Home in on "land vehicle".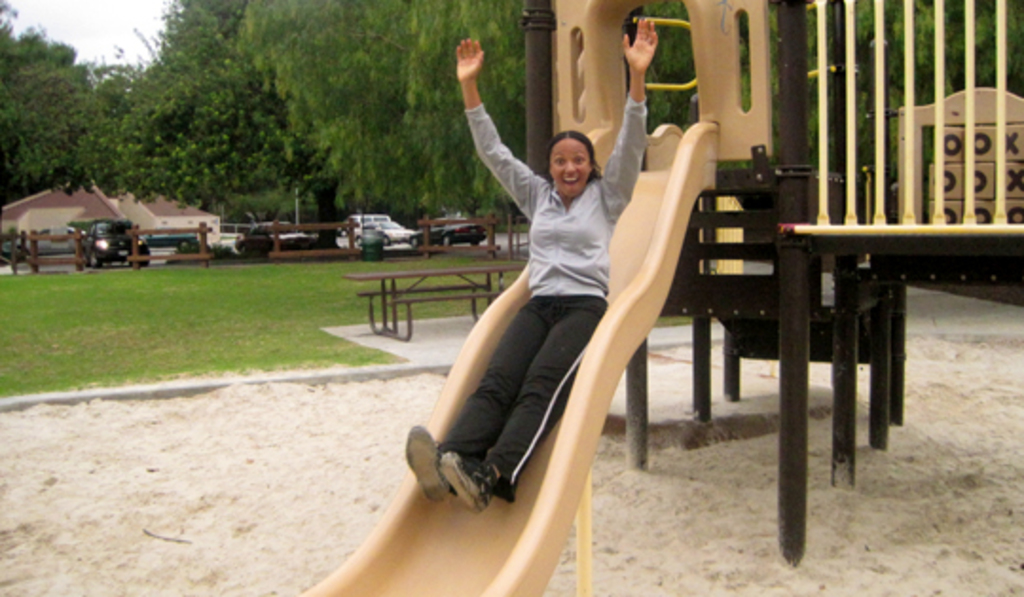
Homed in at Rect(78, 218, 152, 269).
